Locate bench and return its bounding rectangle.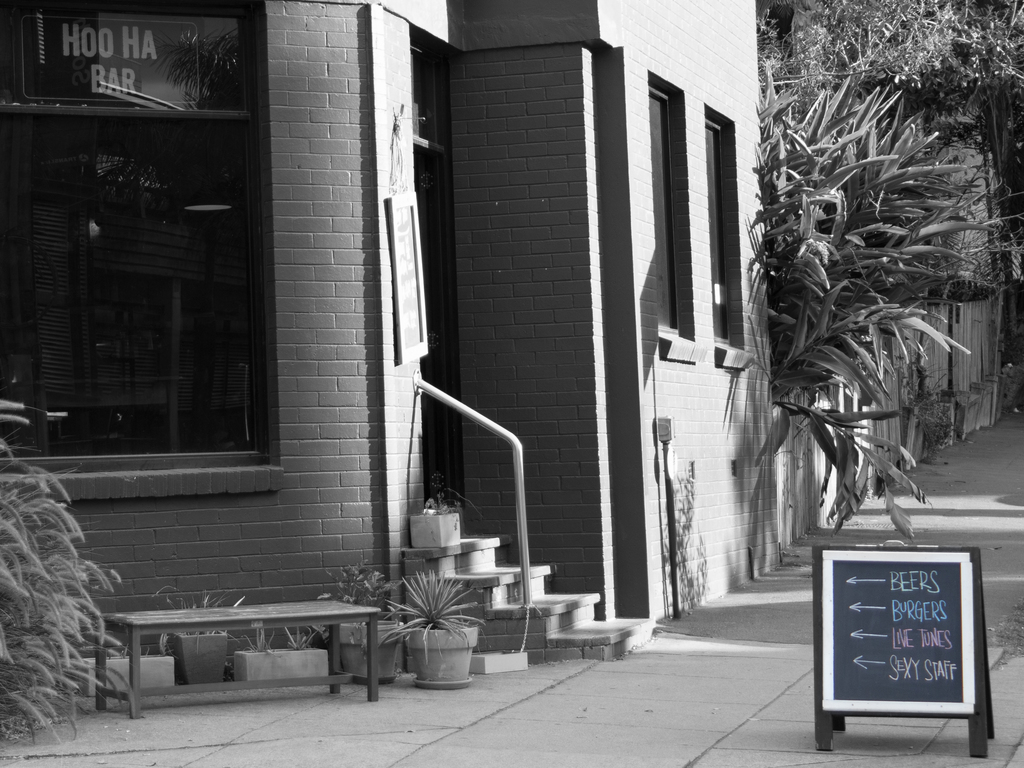
BBox(121, 610, 401, 717).
